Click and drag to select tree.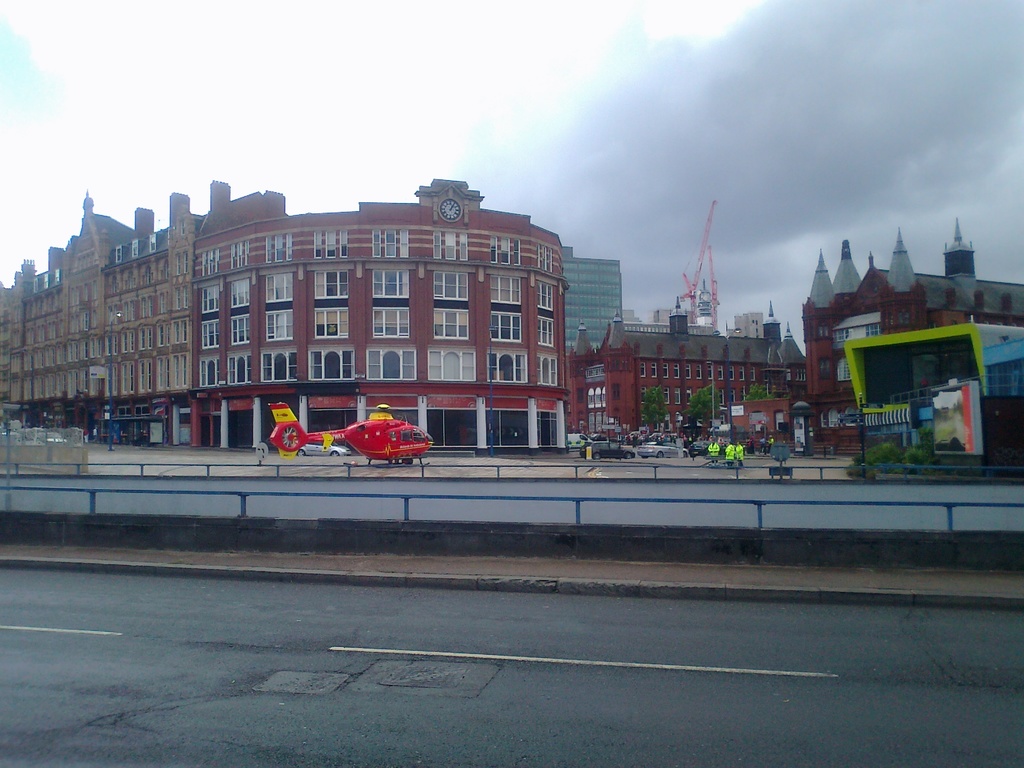
Selection: l=642, t=380, r=664, b=436.
